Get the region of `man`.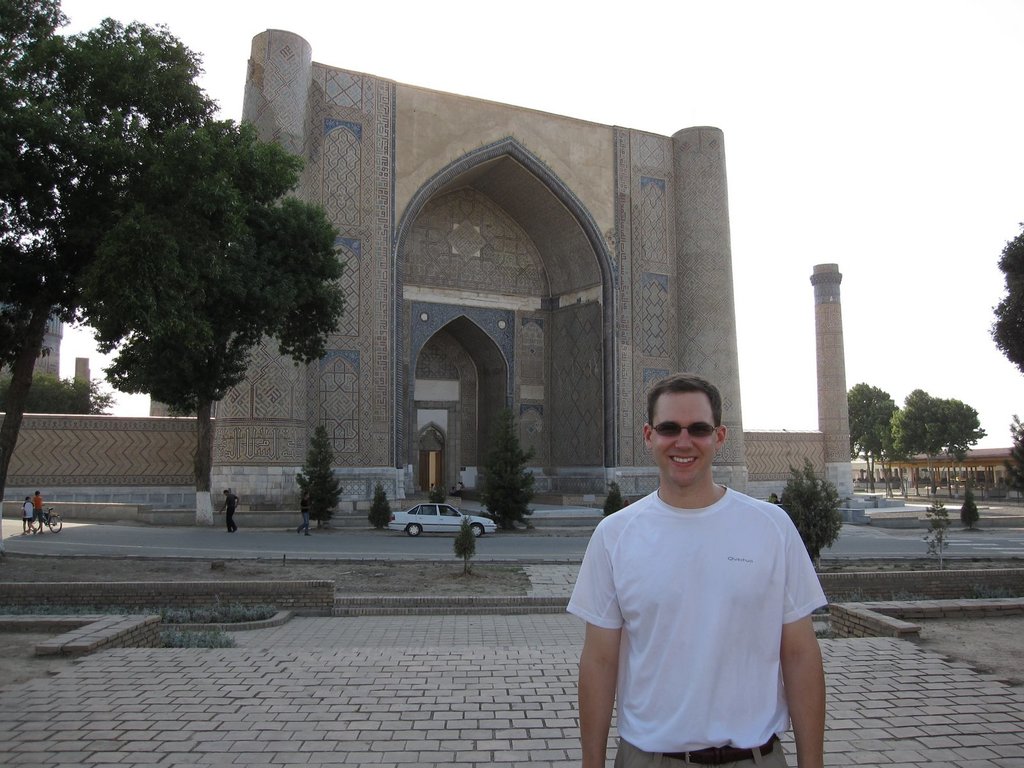
BBox(552, 345, 838, 767).
